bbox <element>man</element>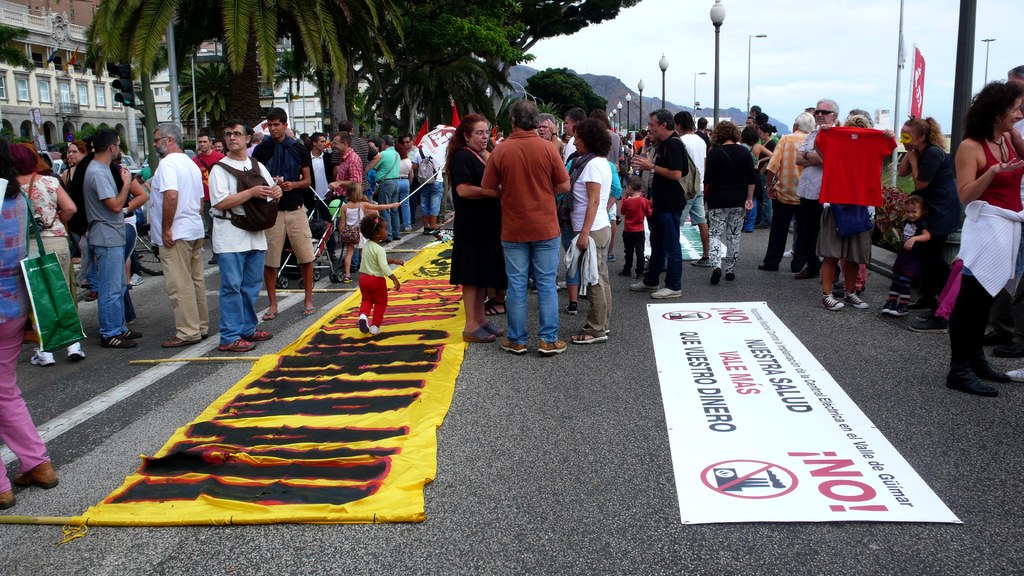
select_region(209, 120, 283, 351)
